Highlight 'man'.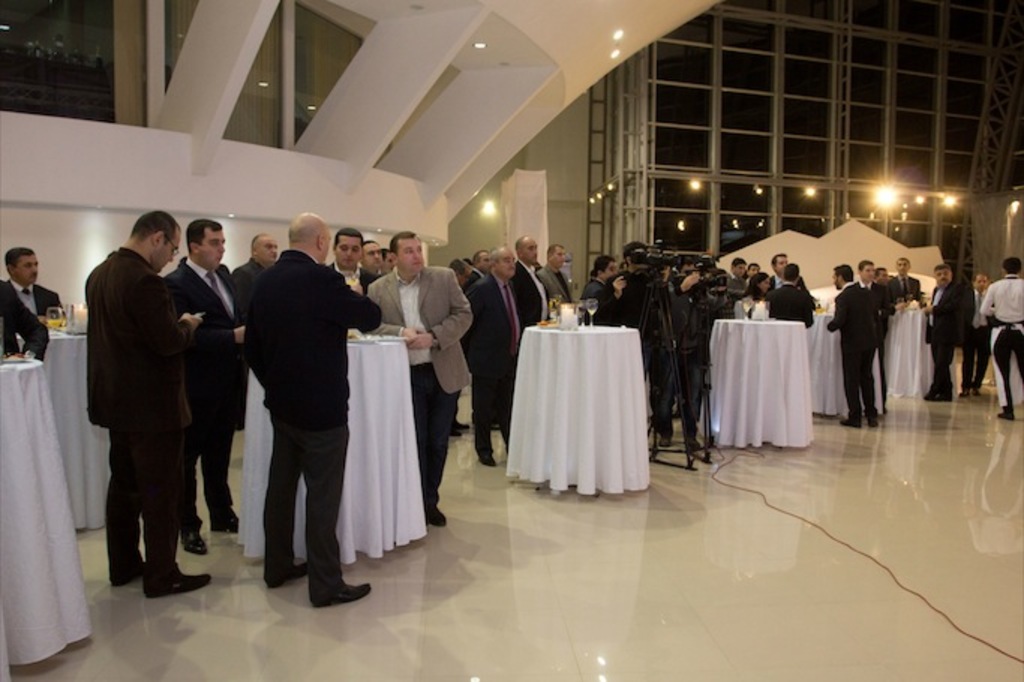
Highlighted region: {"left": 958, "top": 271, "right": 994, "bottom": 399}.
